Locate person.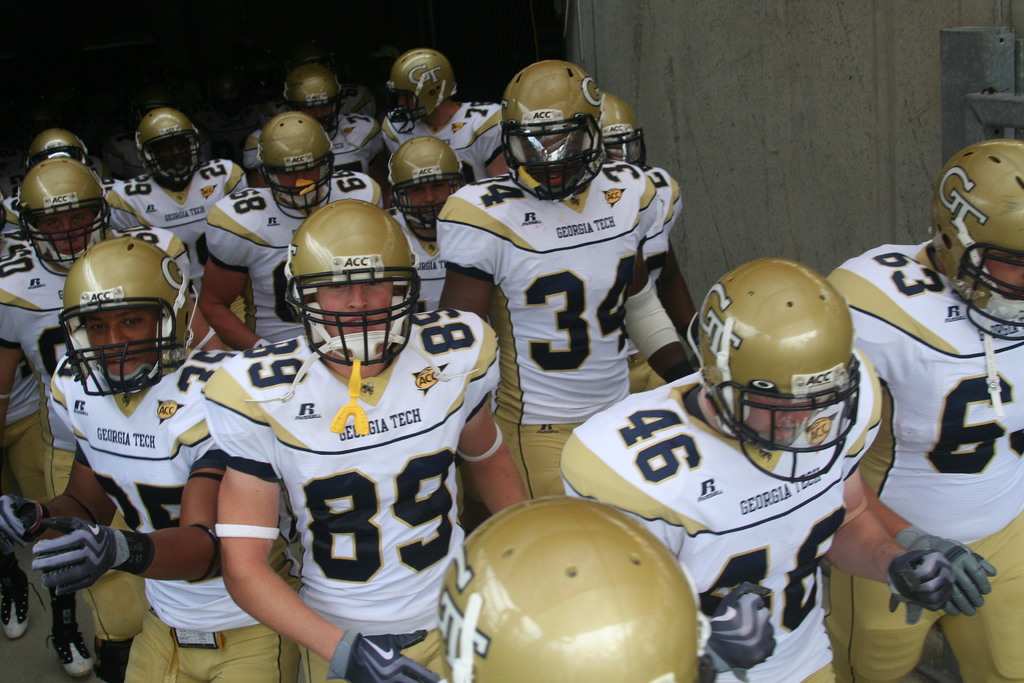
Bounding box: (x1=0, y1=238, x2=302, y2=680).
